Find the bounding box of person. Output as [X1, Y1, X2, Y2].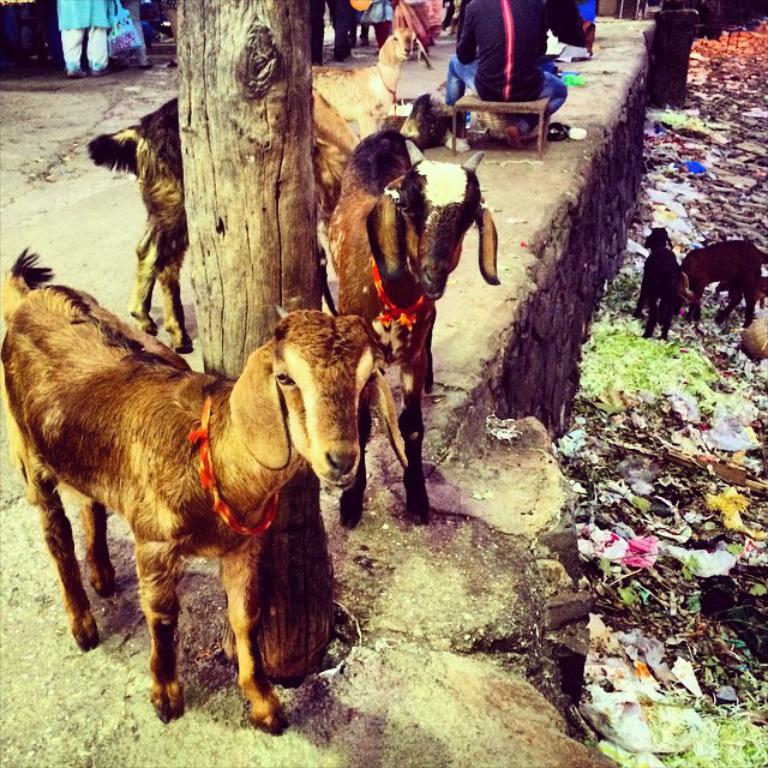
[53, 0, 125, 78].
